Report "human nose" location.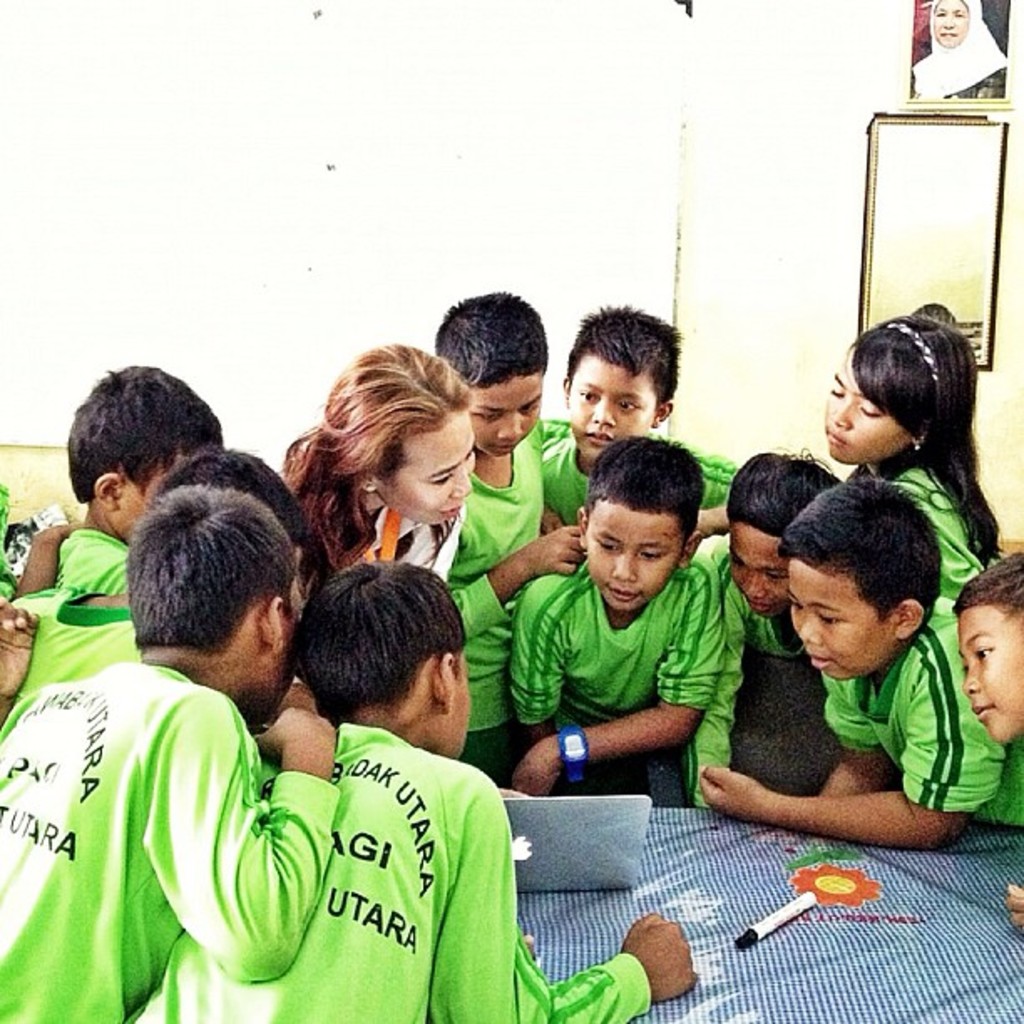
Report: x1=612, y1=554, x2=637, y2=582.
